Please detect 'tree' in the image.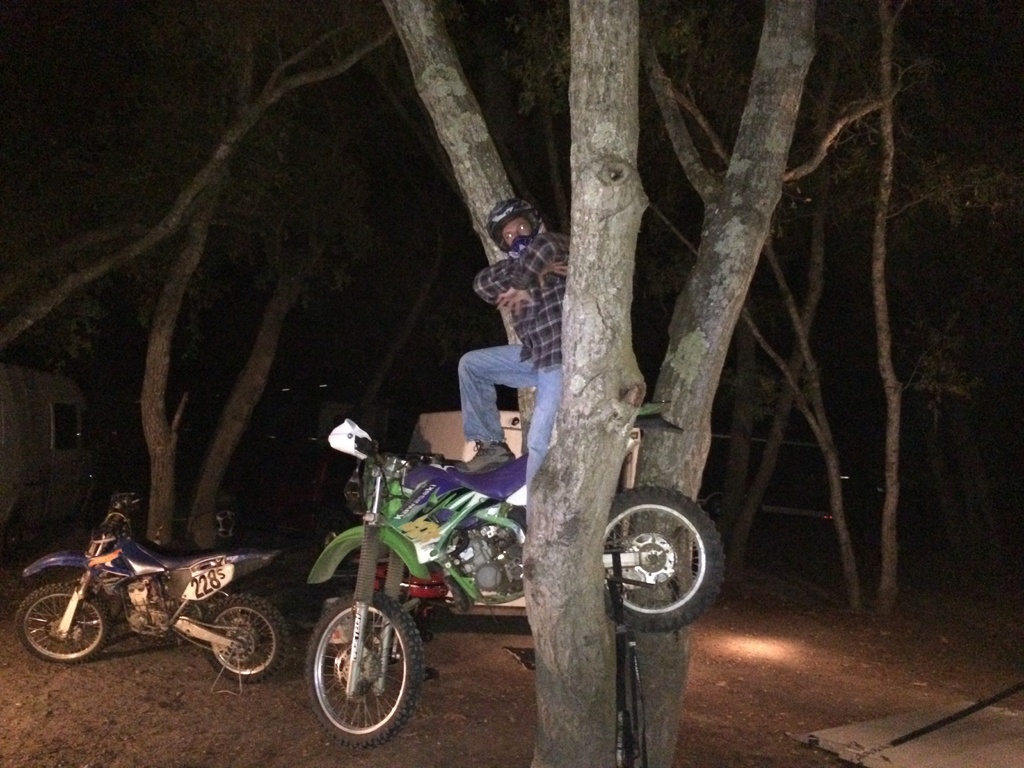
select_region(0, 0, 402, 351).
